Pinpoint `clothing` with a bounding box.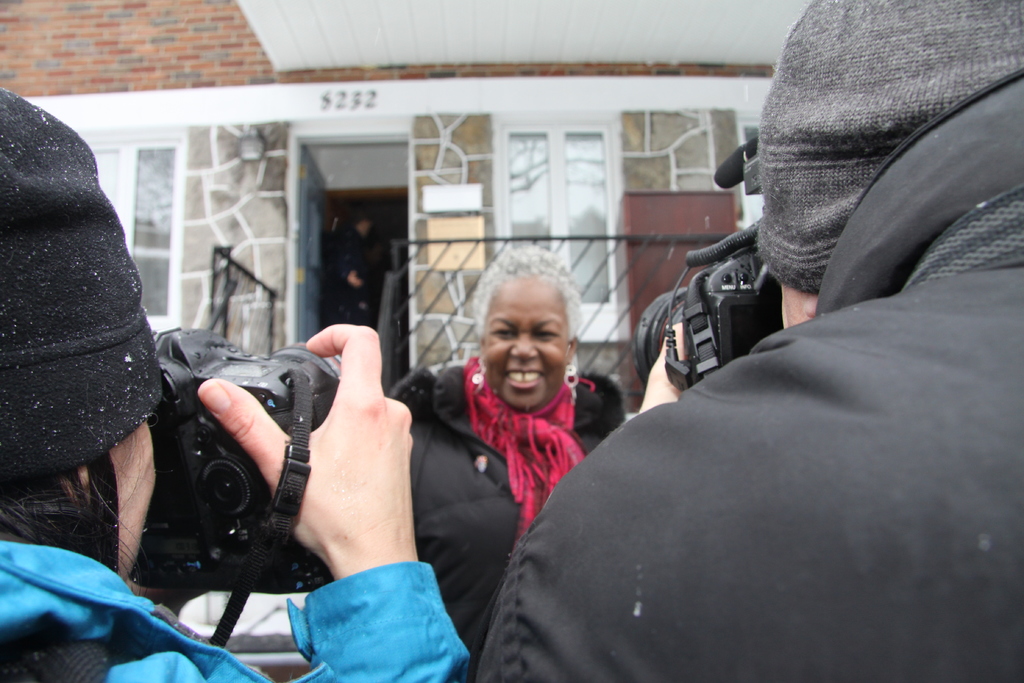
388:356:612:636.
